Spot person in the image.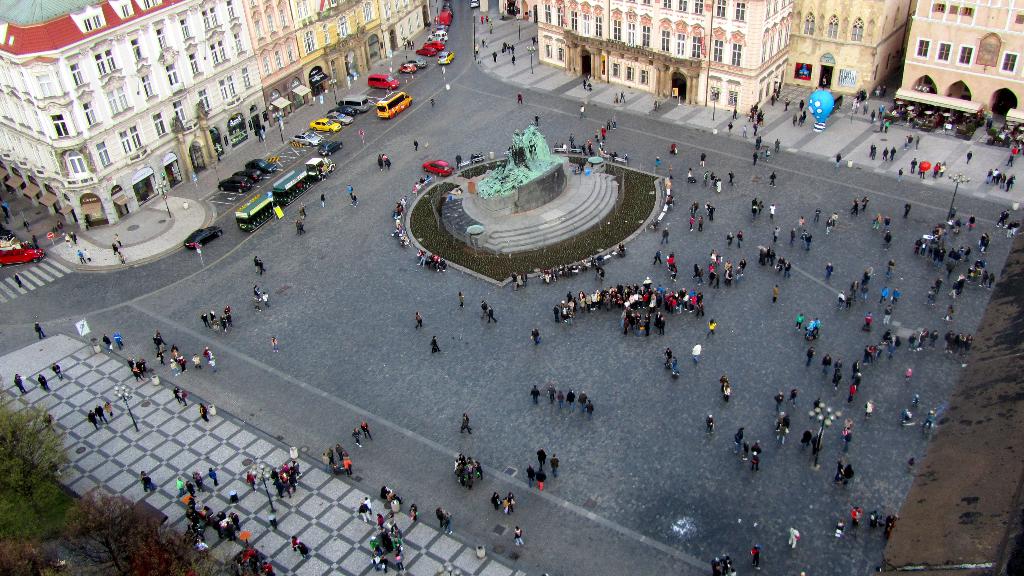
person found at (x1=745, y1=125, x2=751, y2=131).
